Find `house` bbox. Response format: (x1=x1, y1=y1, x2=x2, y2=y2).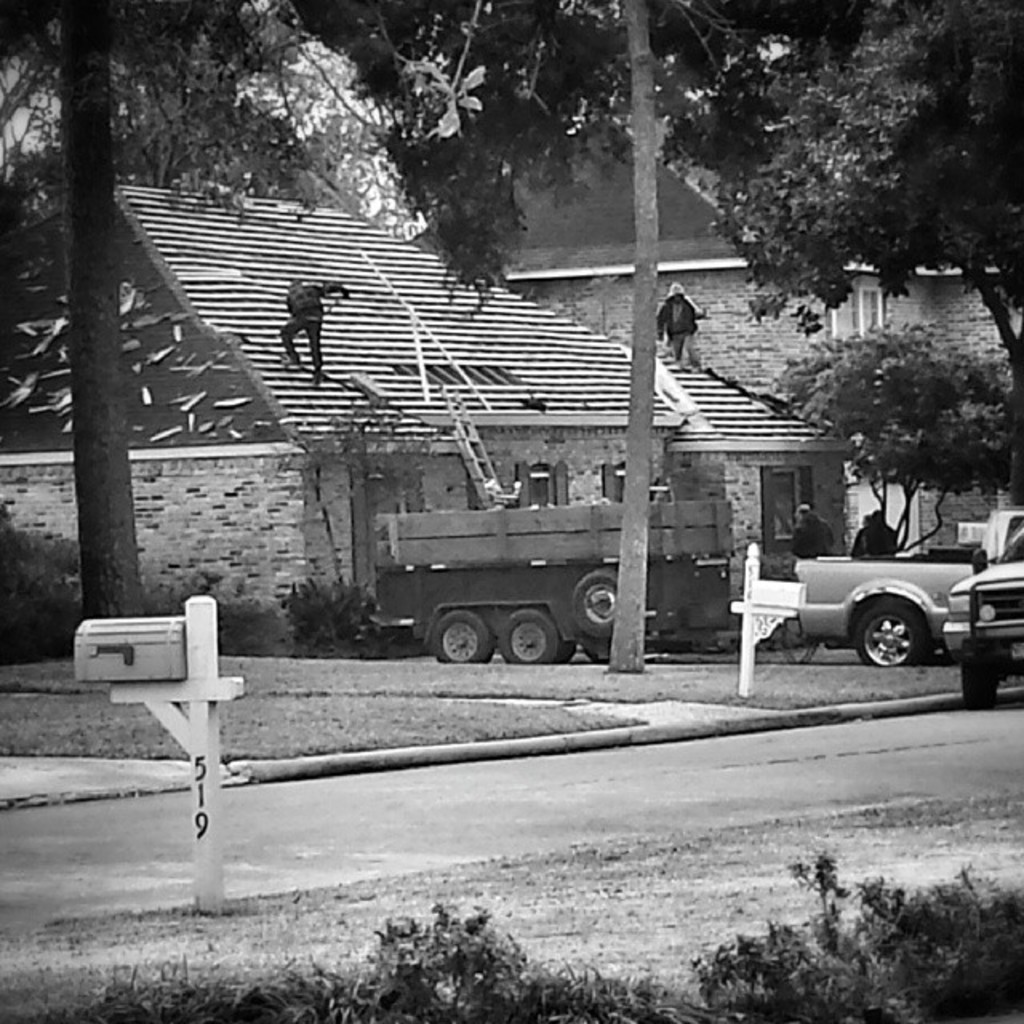
(x1=112, y1=181, x2=854, y2=624).
